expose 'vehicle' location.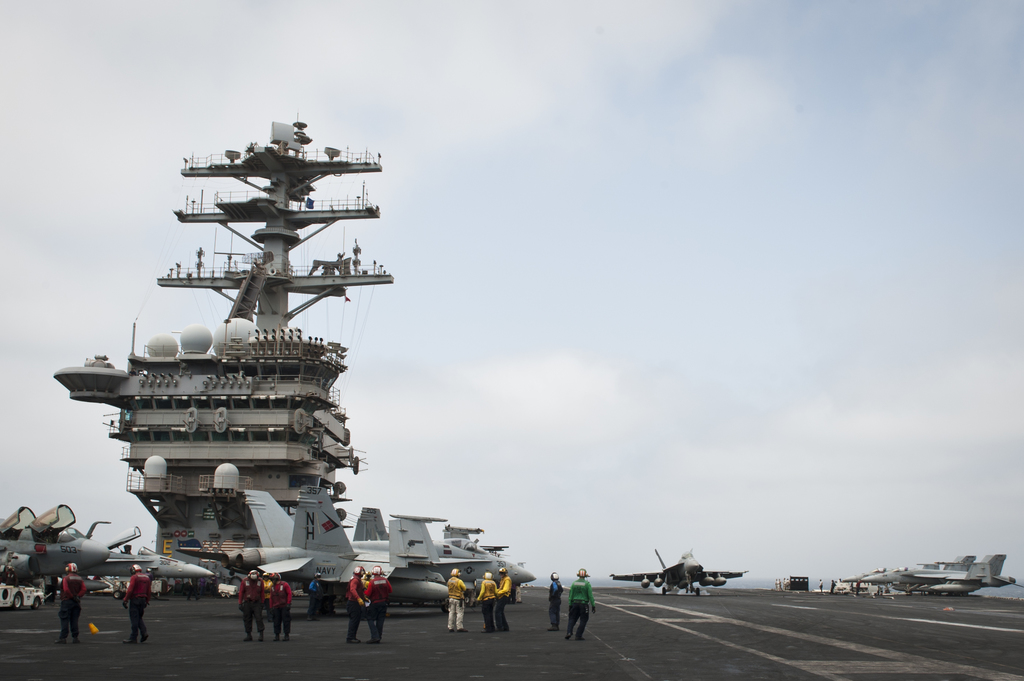
Exposed at x1=605 y1=547 x2=744 y2=598.
